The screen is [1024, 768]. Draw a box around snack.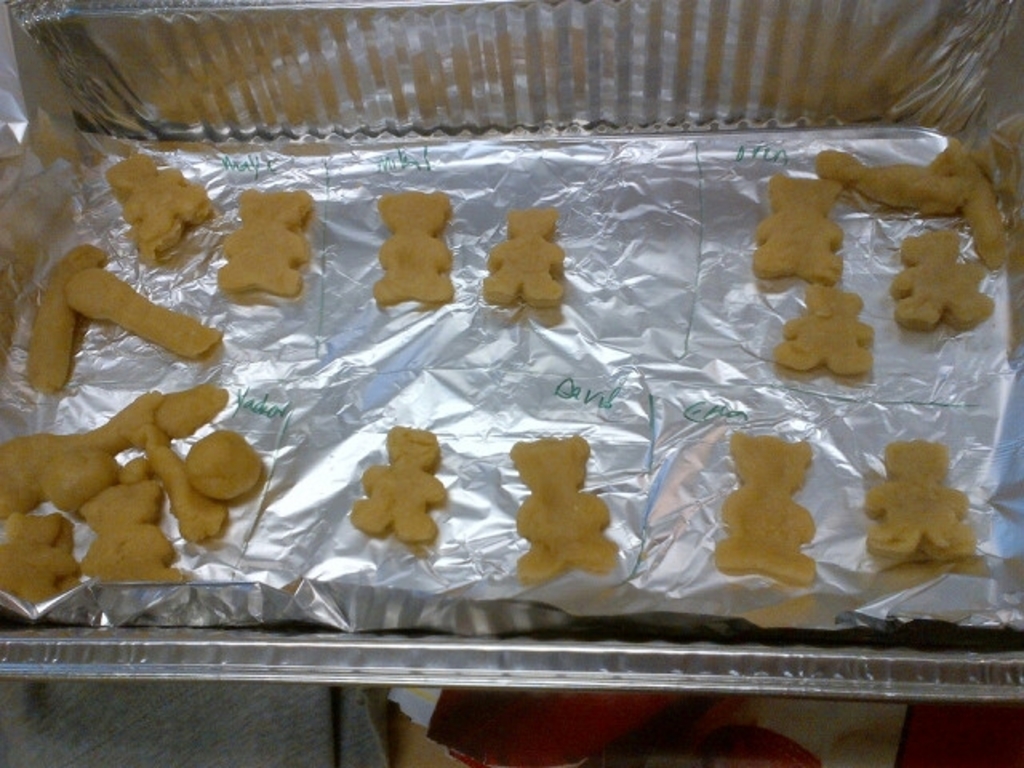
<box>59,266,226,360</box>.
